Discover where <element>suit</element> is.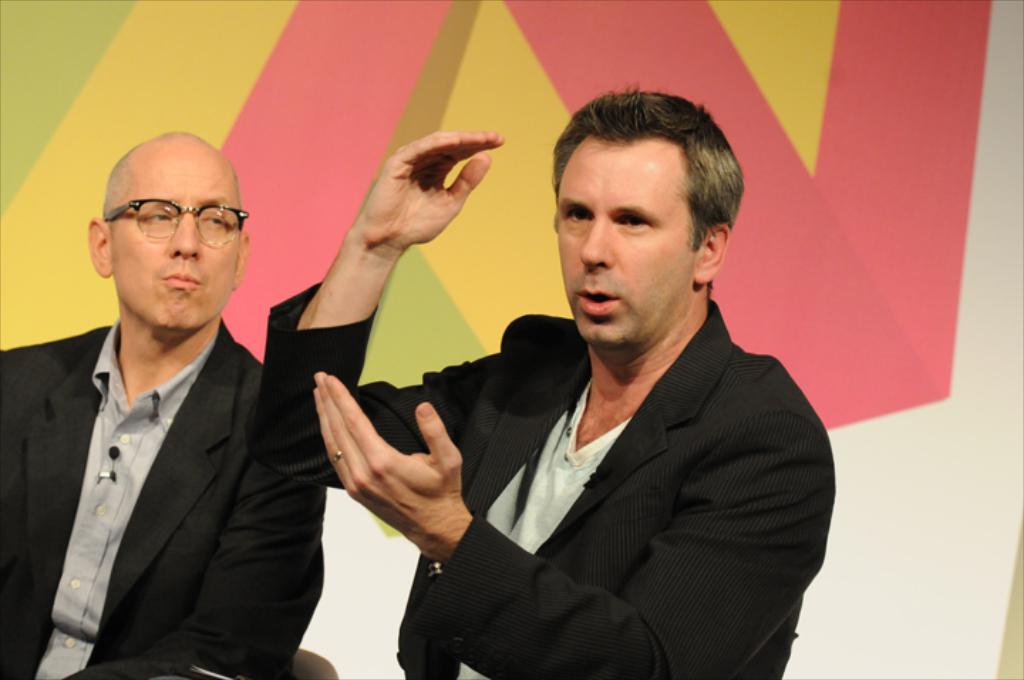
Discovered at Rect(0, 319, 330, 679).
